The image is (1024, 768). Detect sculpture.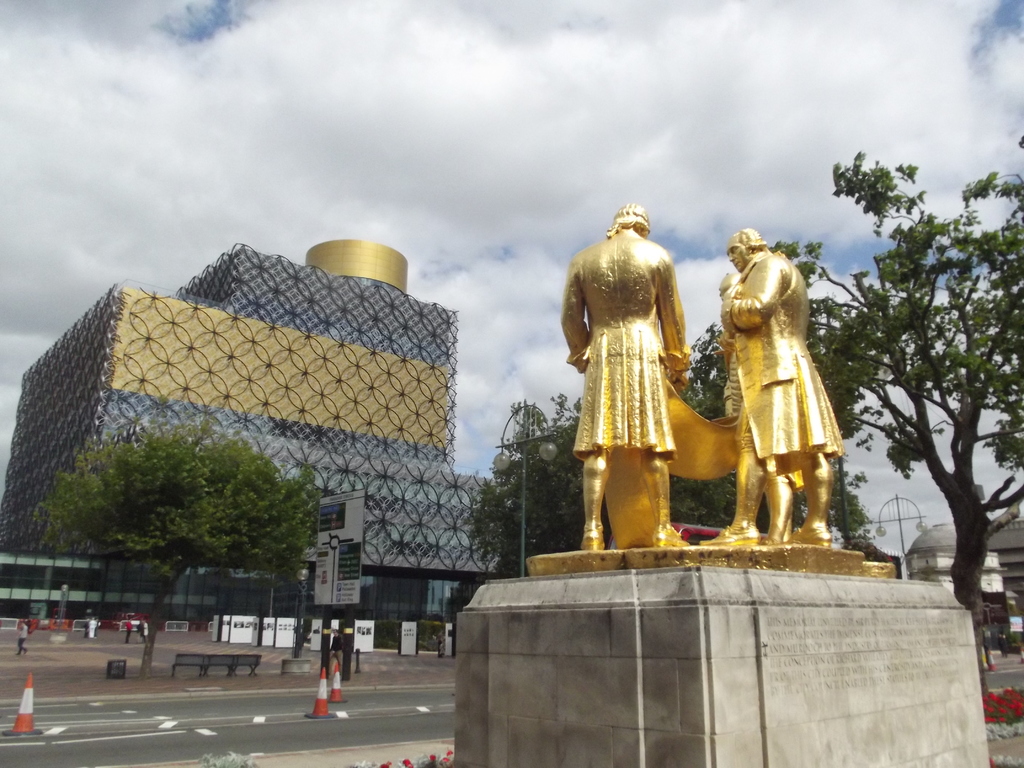
Detection: (left=712, top=221, right=856, bottom=556).
